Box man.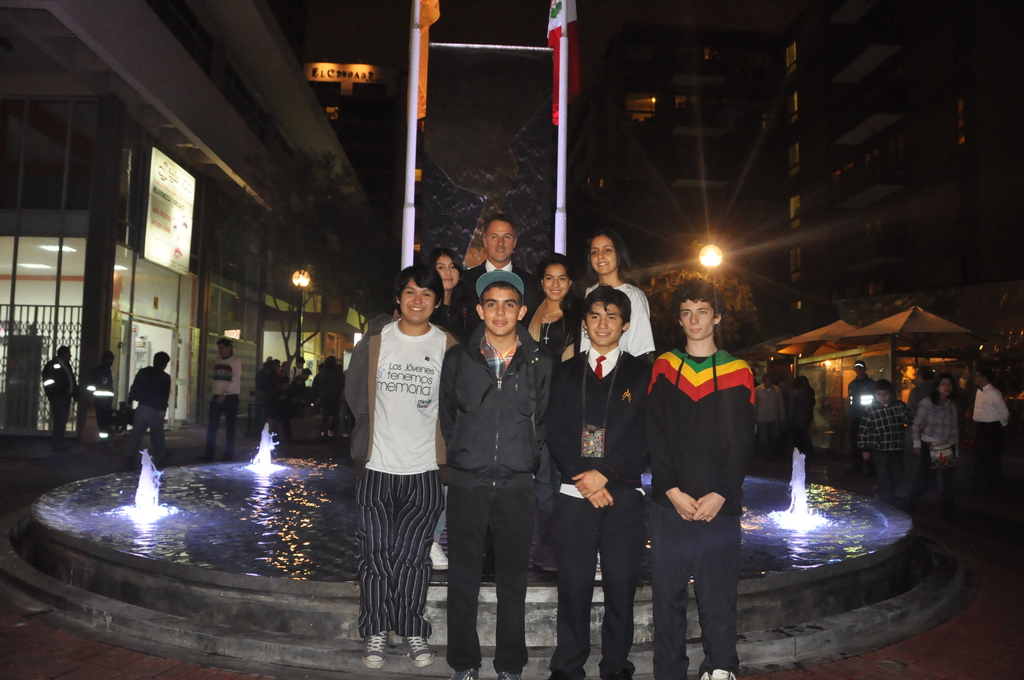
(640,282,755,679).
